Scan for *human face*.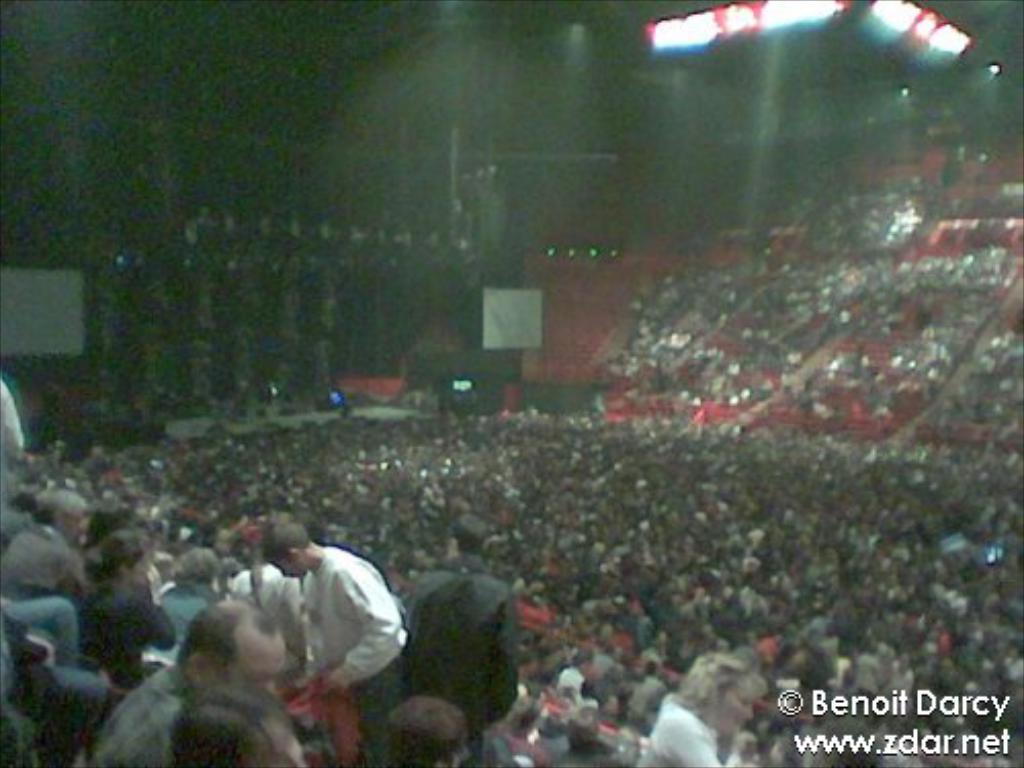
Scan result: bbox=[711, 680, 764, 733].
